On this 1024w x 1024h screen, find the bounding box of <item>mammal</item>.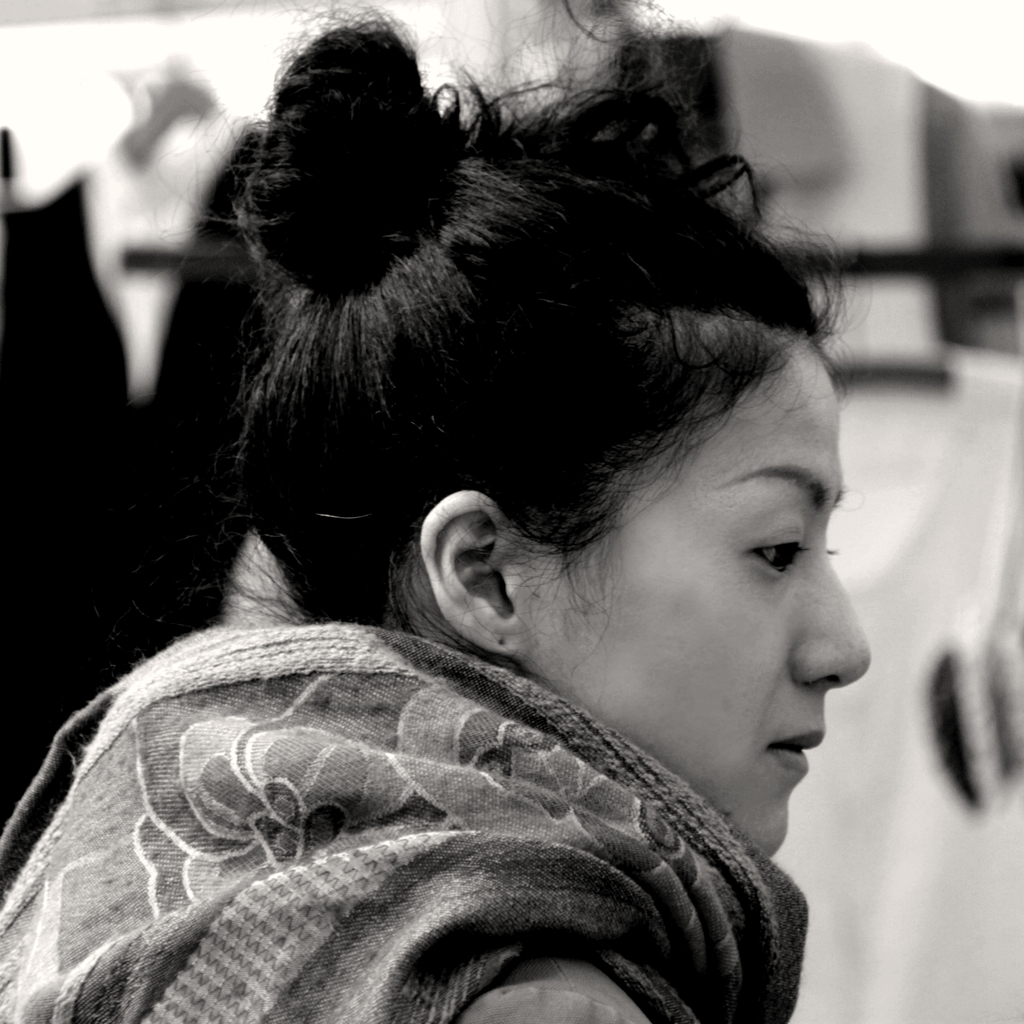
Bounding box: rect(0, 68, 954, 989).
